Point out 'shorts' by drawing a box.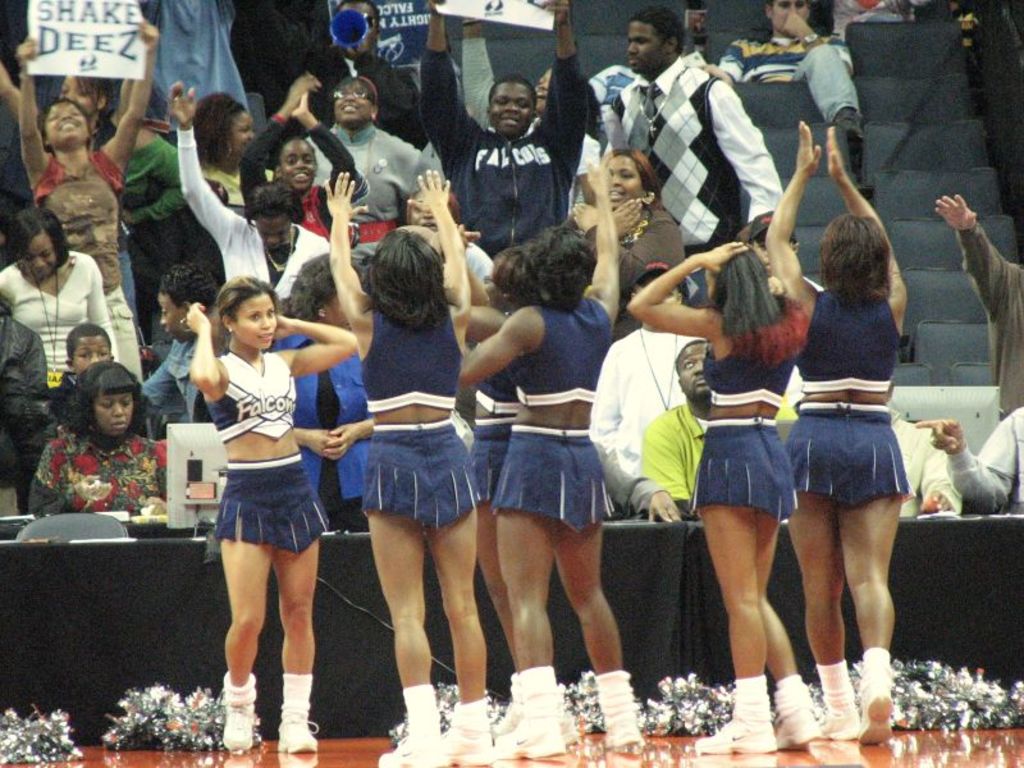
[361, 421, 484, 529].
